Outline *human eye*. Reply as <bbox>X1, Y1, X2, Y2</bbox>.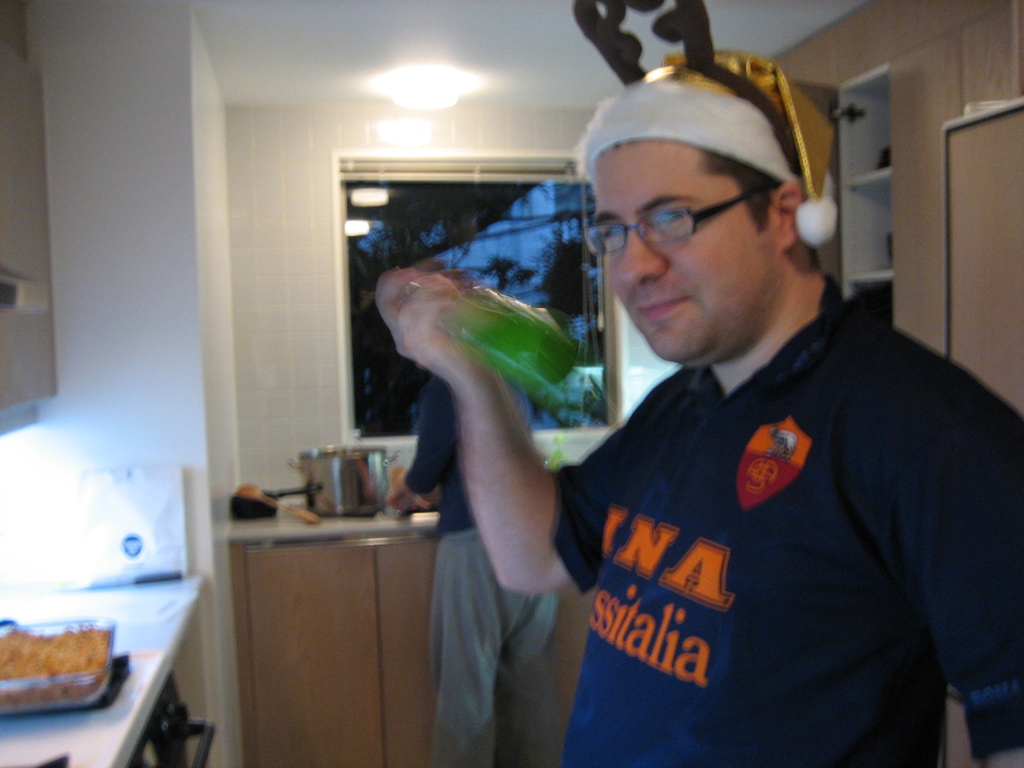
<bbox>594, 221, 630, 240</bbox>.
